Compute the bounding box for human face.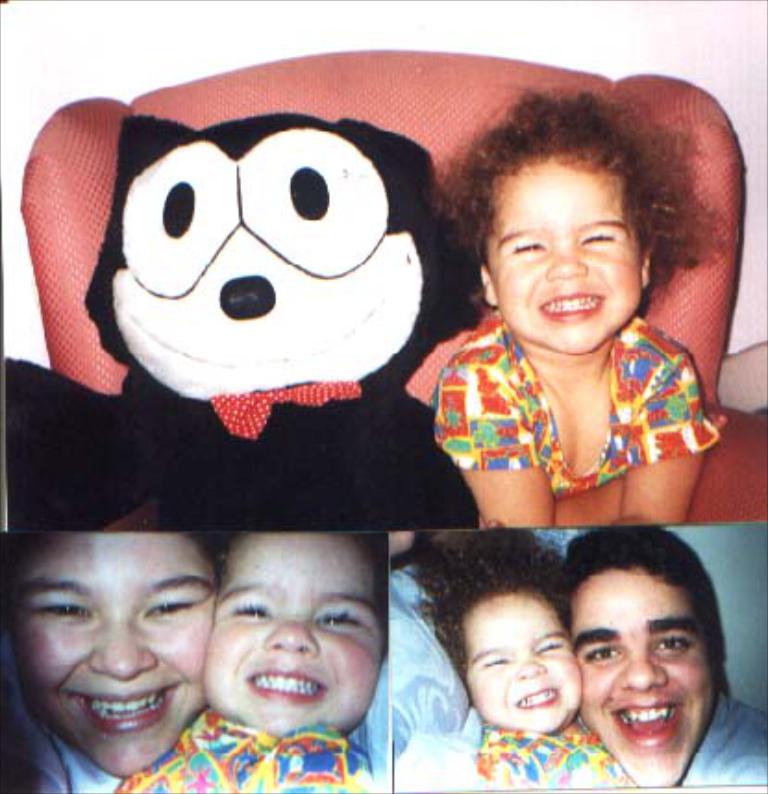
bbox=(581, 570, 720, 792).
